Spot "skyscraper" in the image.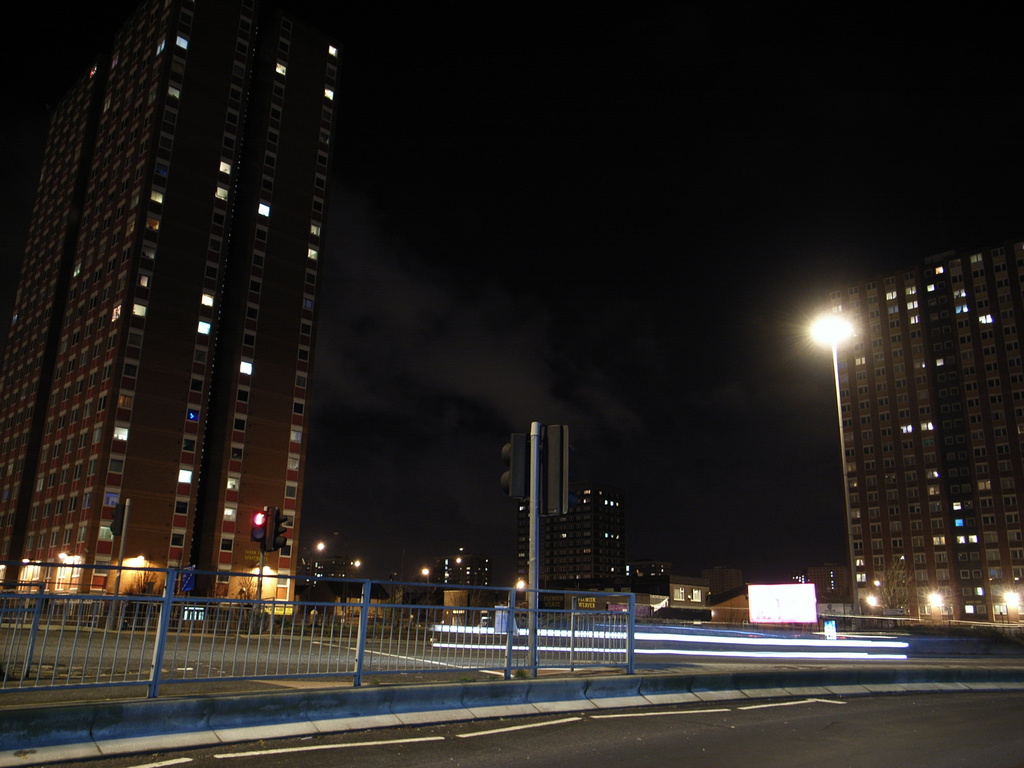
"skyscraper" found at [3, 53, 111, 554].
